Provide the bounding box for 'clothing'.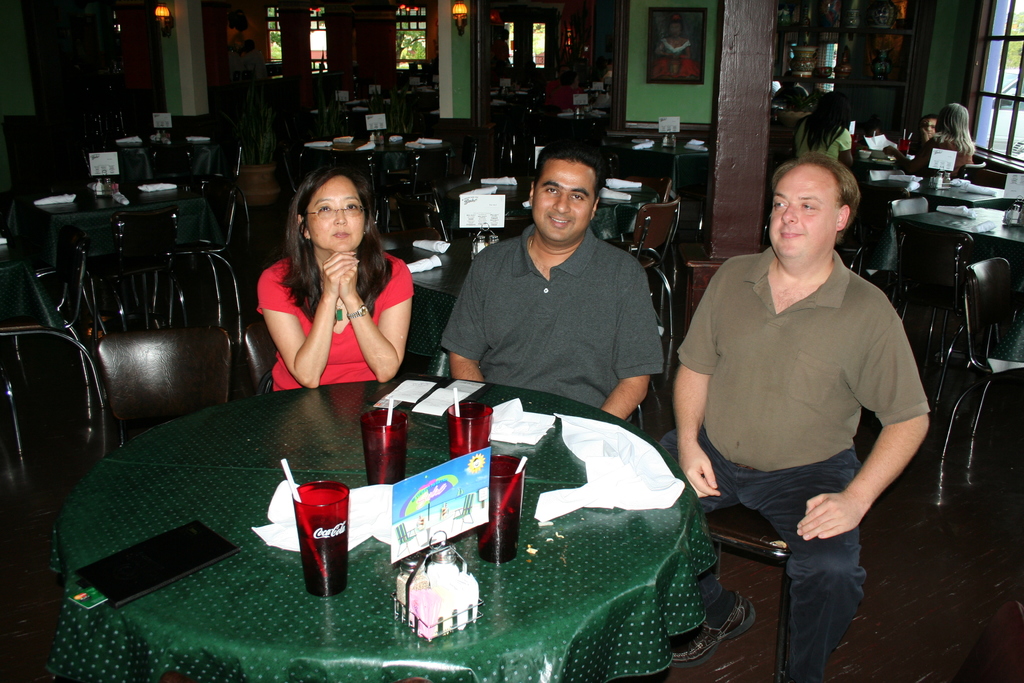
<box>797,117,852,159</box>.
